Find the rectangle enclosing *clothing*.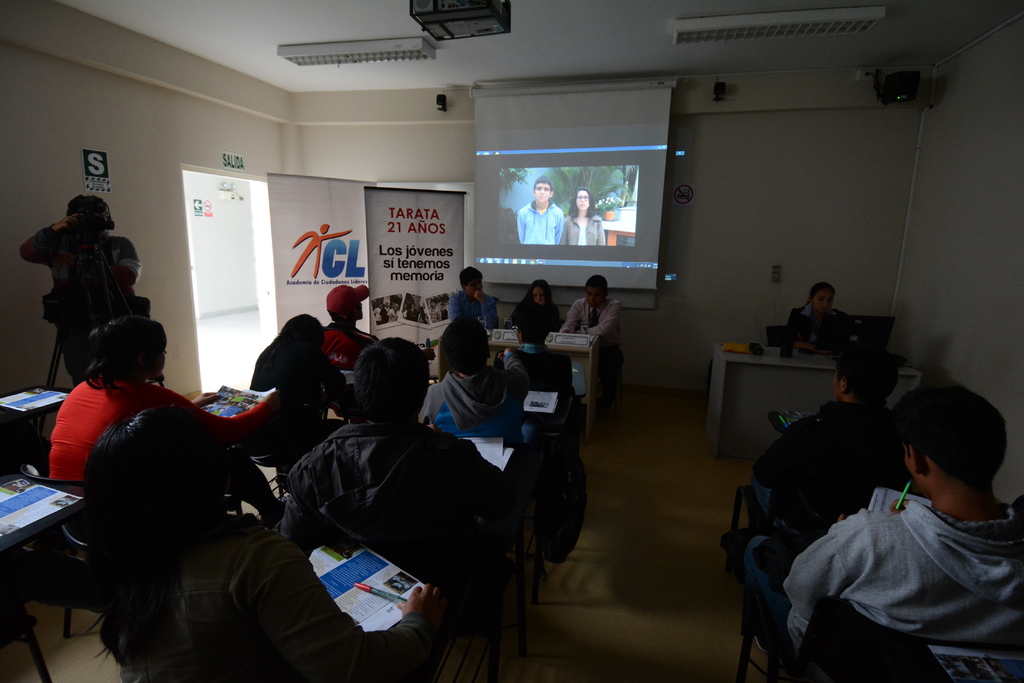
244,340,342,433.
